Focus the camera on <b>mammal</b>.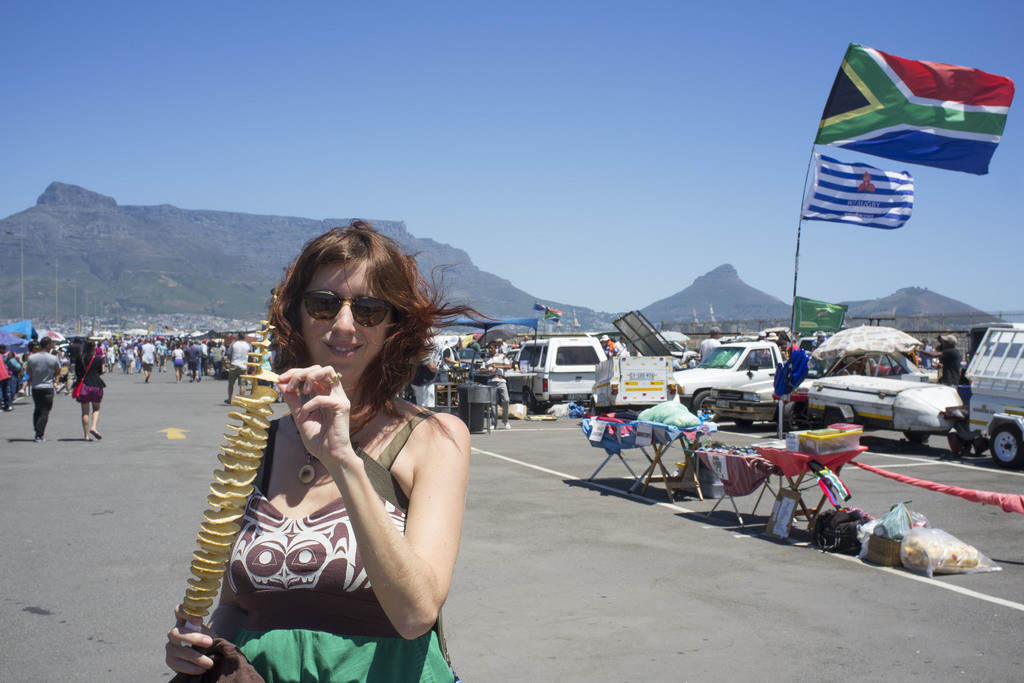
Focus region: pyautogui.locateOnScreen(917, 329, 961, 387).
